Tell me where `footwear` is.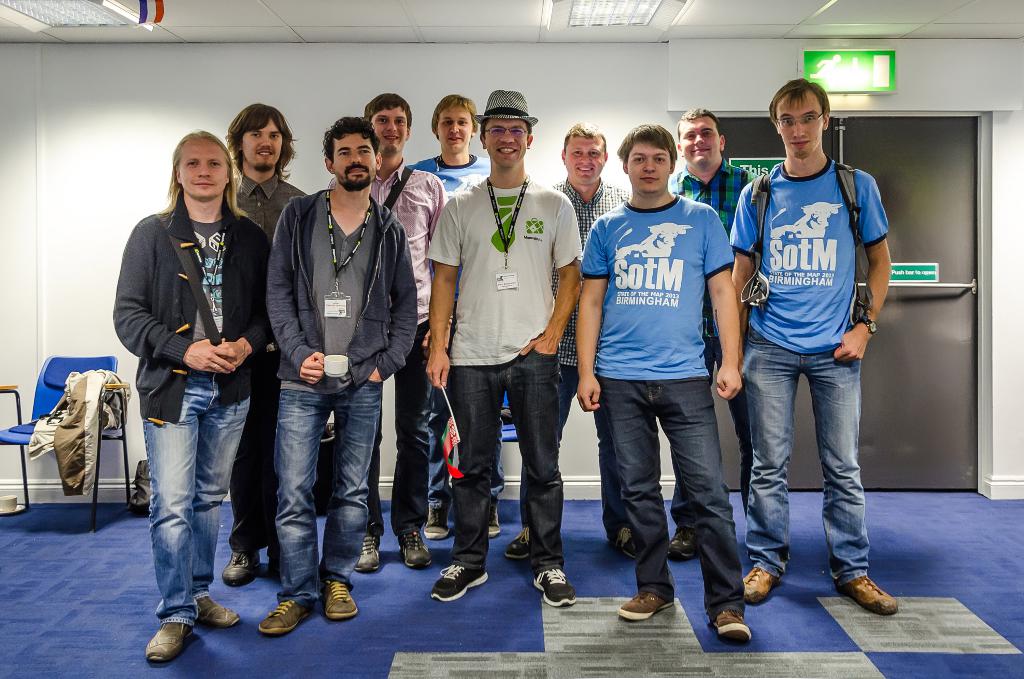
`footwear` is at <region>257, 595, 316, 634</region>.
